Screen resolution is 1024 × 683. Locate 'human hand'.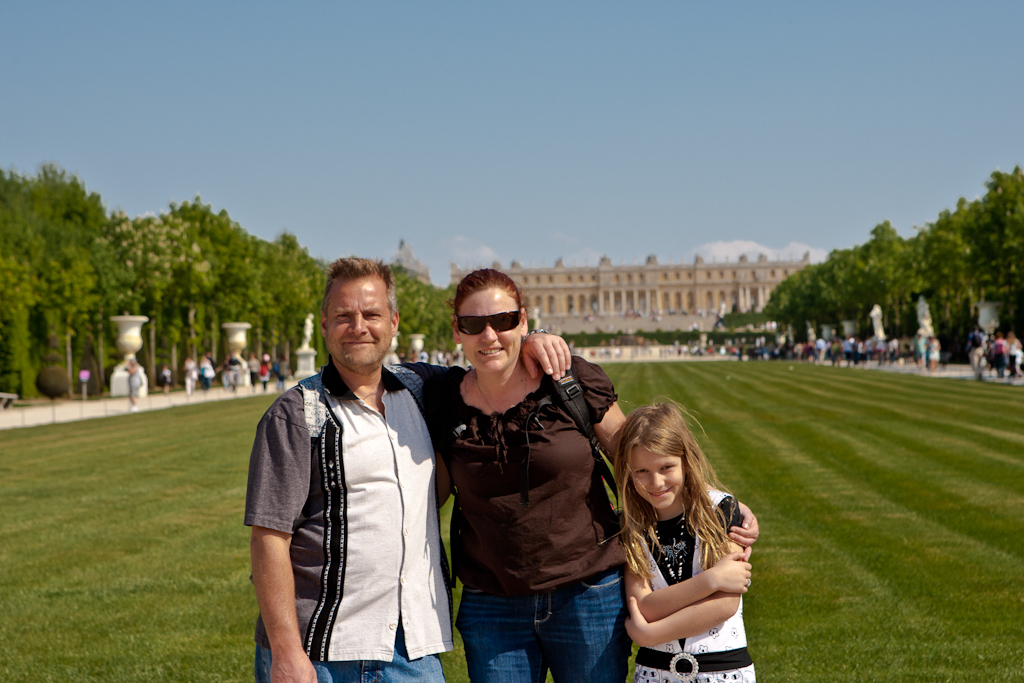
[521, 332, 571, 381].
